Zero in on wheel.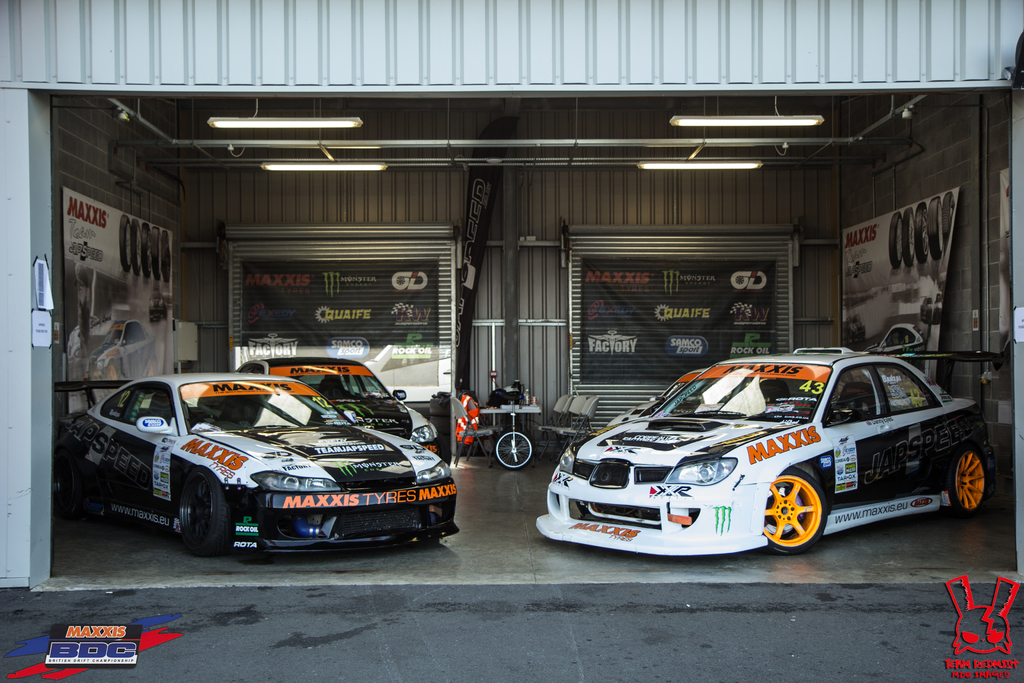
Zeroed in: [927,194,941,259].
